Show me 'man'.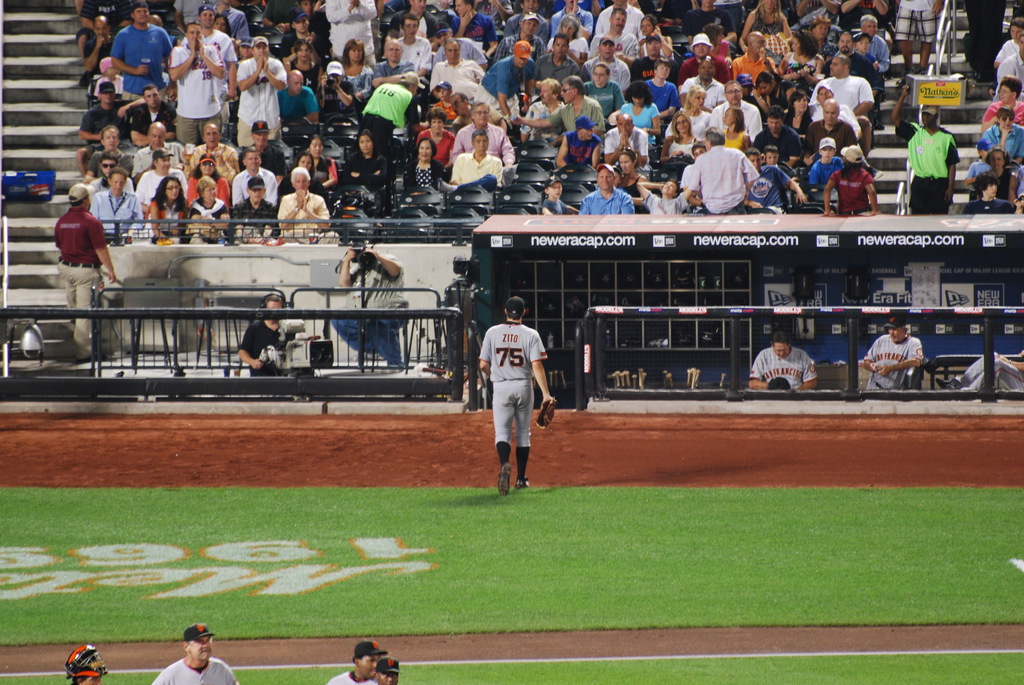
'man' is here: 275/72/319/127.
